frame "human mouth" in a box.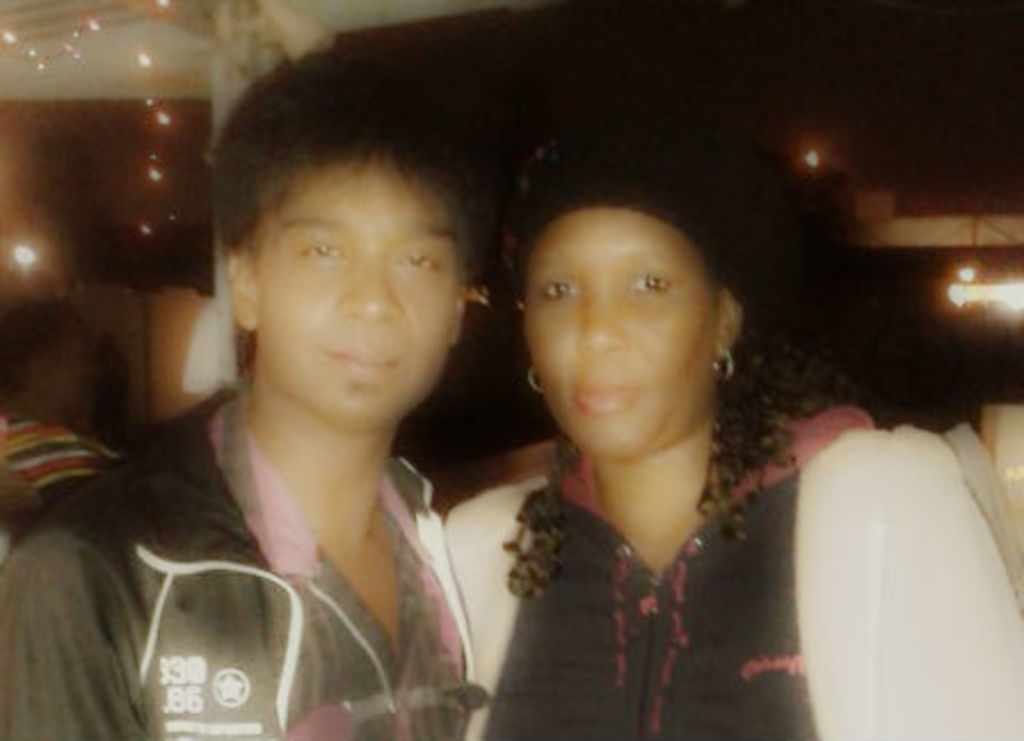
<bbox>327, 338, 409, 382</bbox>.
